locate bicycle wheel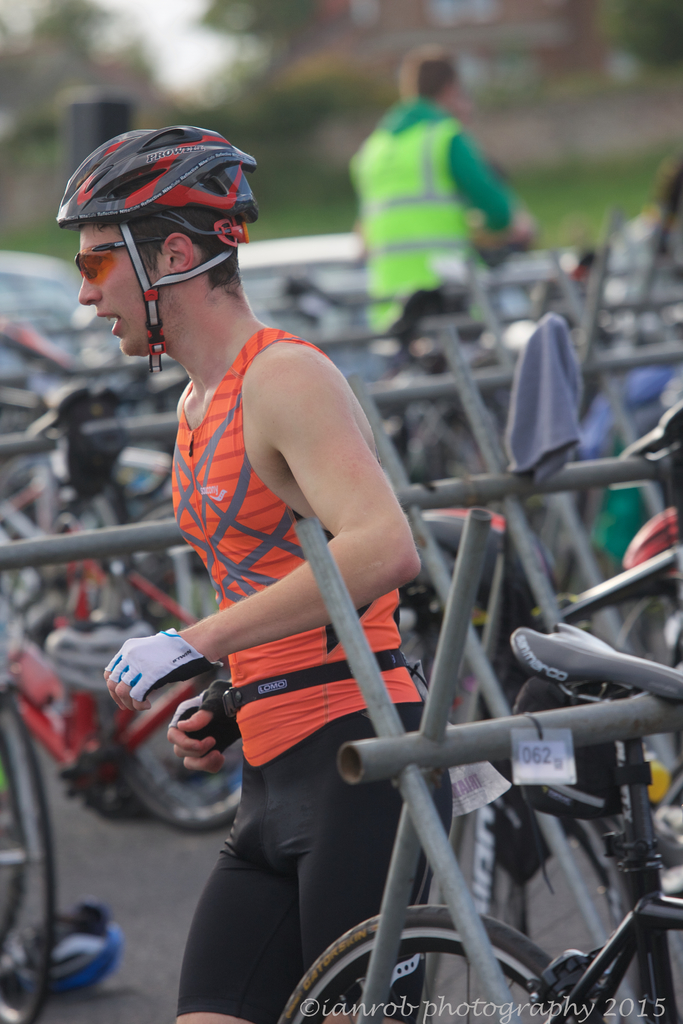
105 552 245 829
